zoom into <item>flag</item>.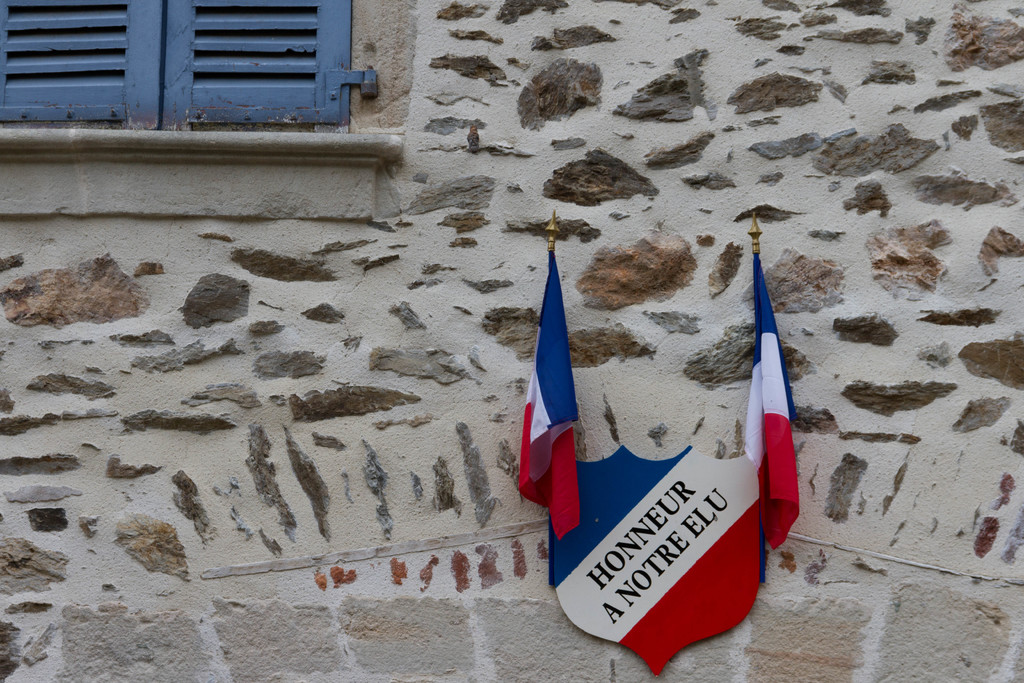
Zoom target: <region>526, 224, 600, 551</region>.
